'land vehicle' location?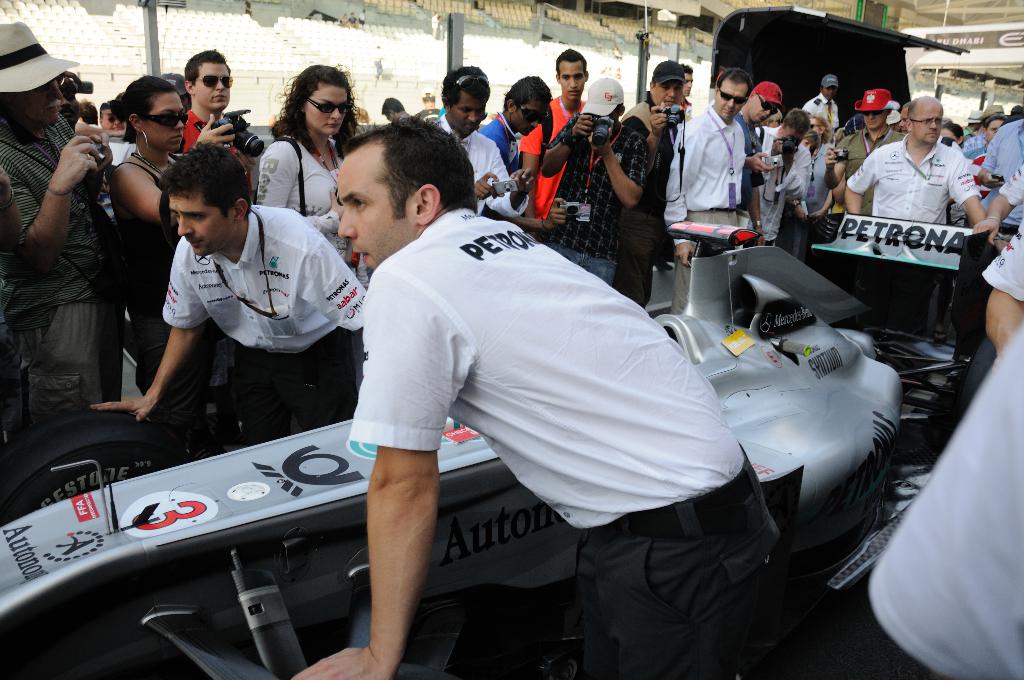
select_region(0, 200, 1019, 679)
